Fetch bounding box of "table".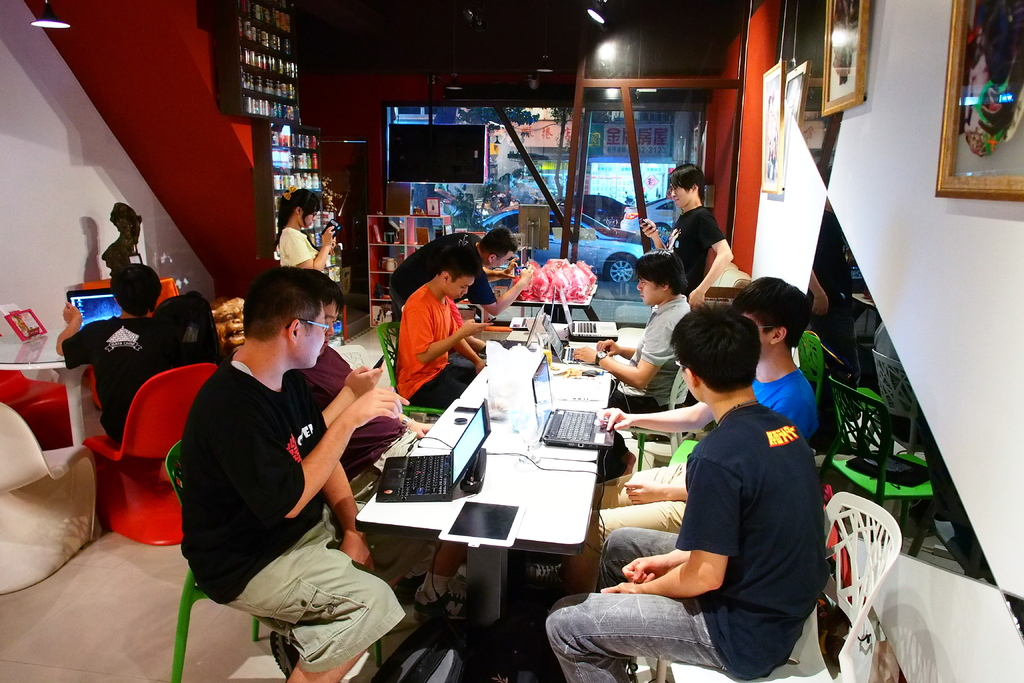
Bbox: pyautogui.locateOnScreen(3, 329, 143, 449).
